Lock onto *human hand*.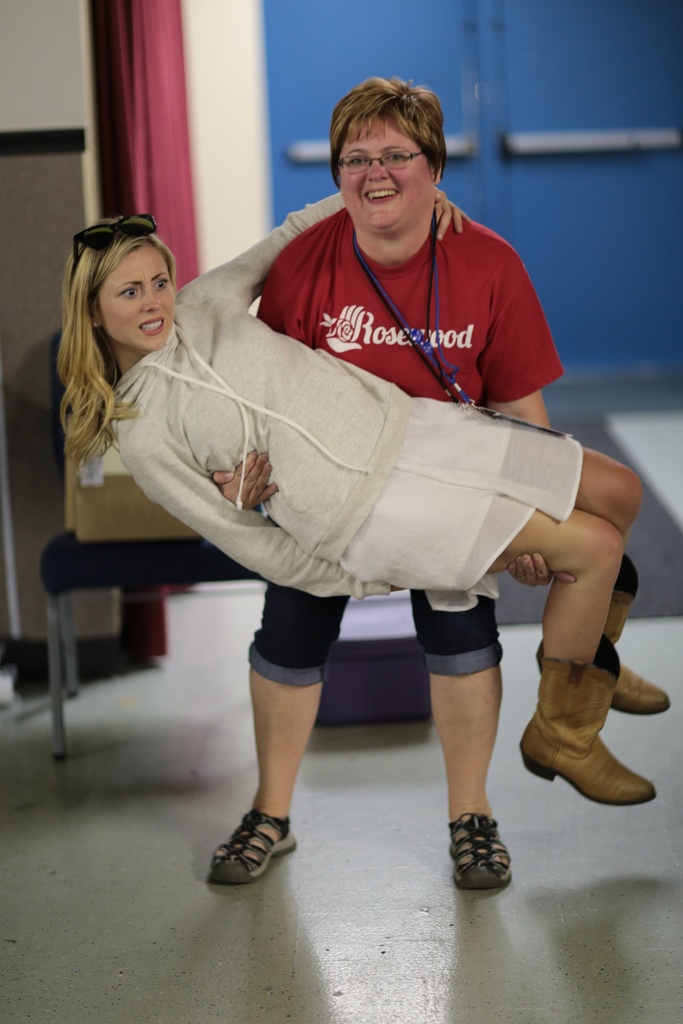
Locked: [387, 586, 411, 596].
